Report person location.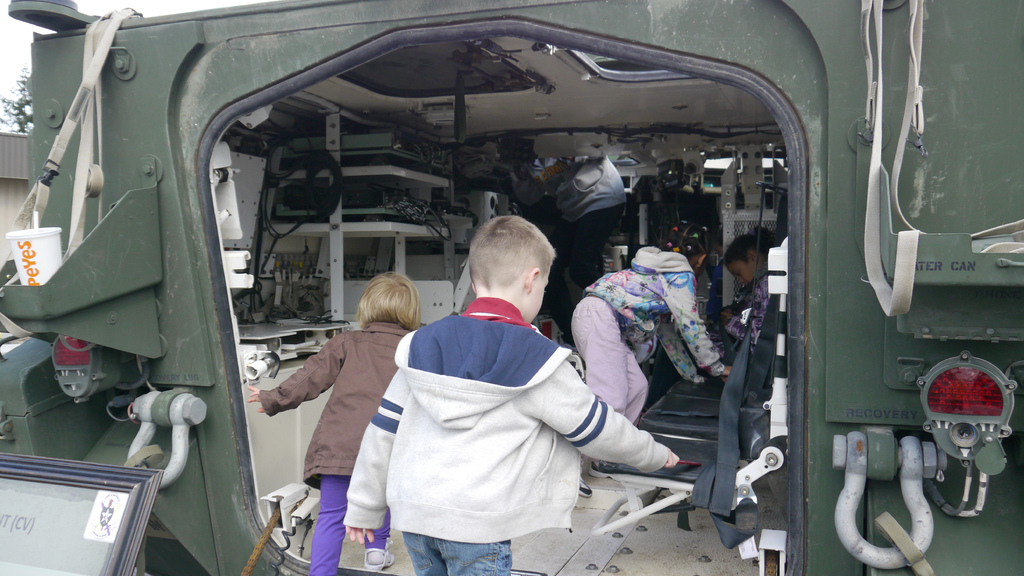
Report: left=563, top=228, right=739, bottom=498.
